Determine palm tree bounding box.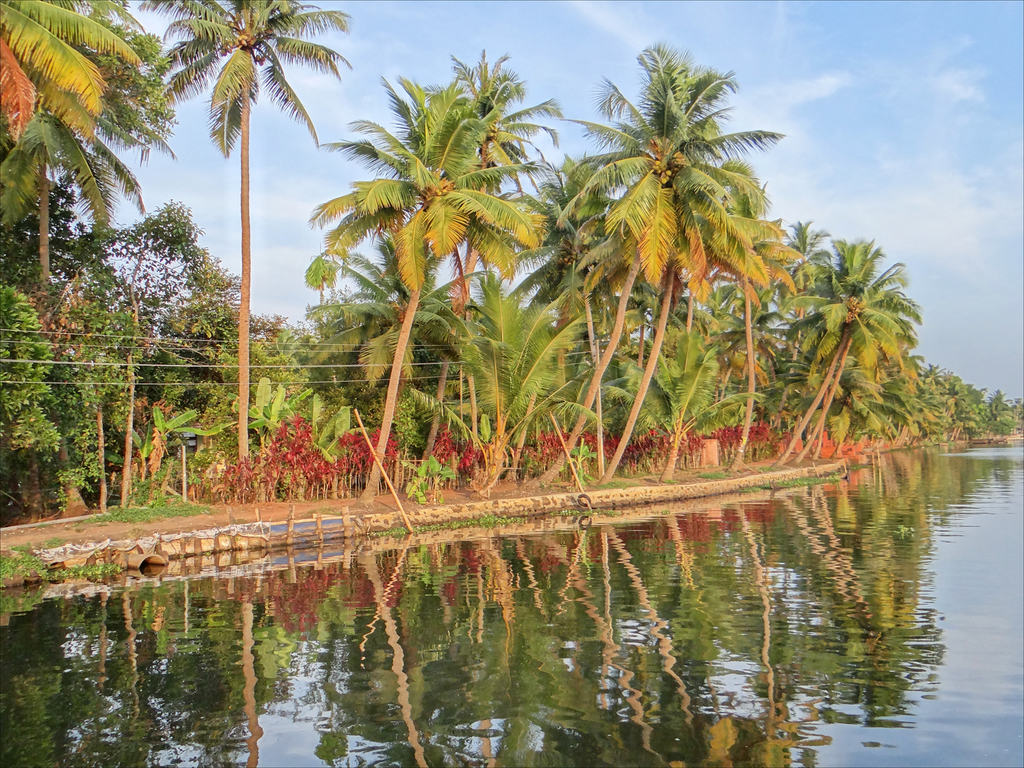
Determined: (104, 203, 203, 486).
